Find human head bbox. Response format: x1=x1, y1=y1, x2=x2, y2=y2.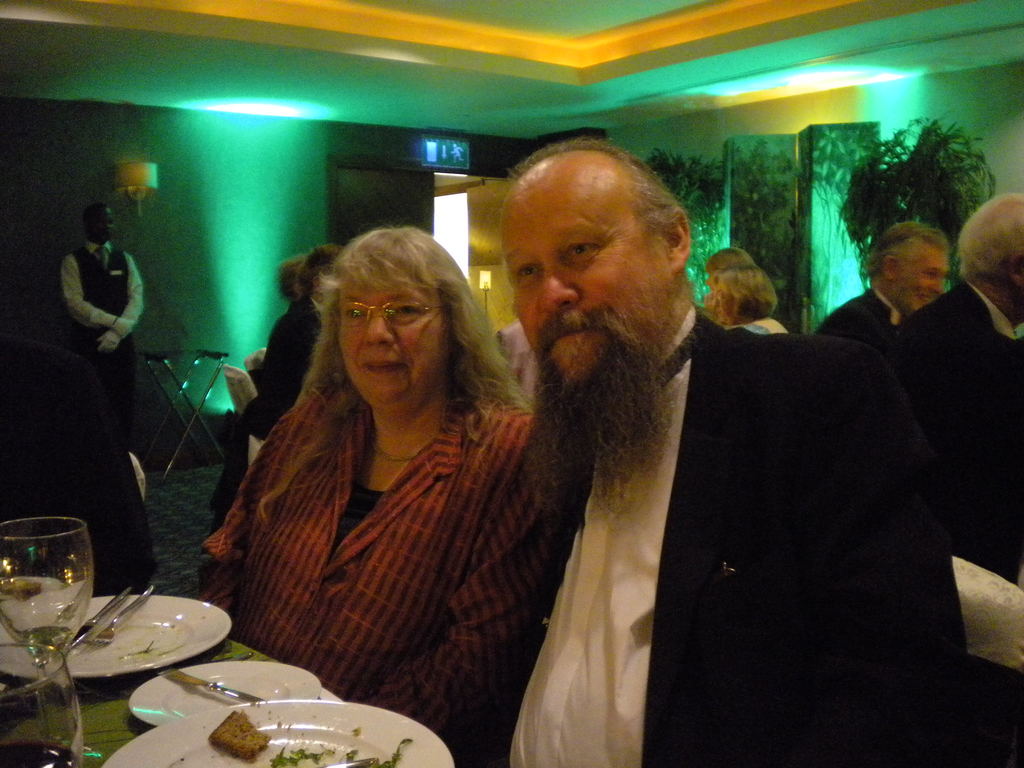
x1=708, y1=262, x2=779, y2=325.
